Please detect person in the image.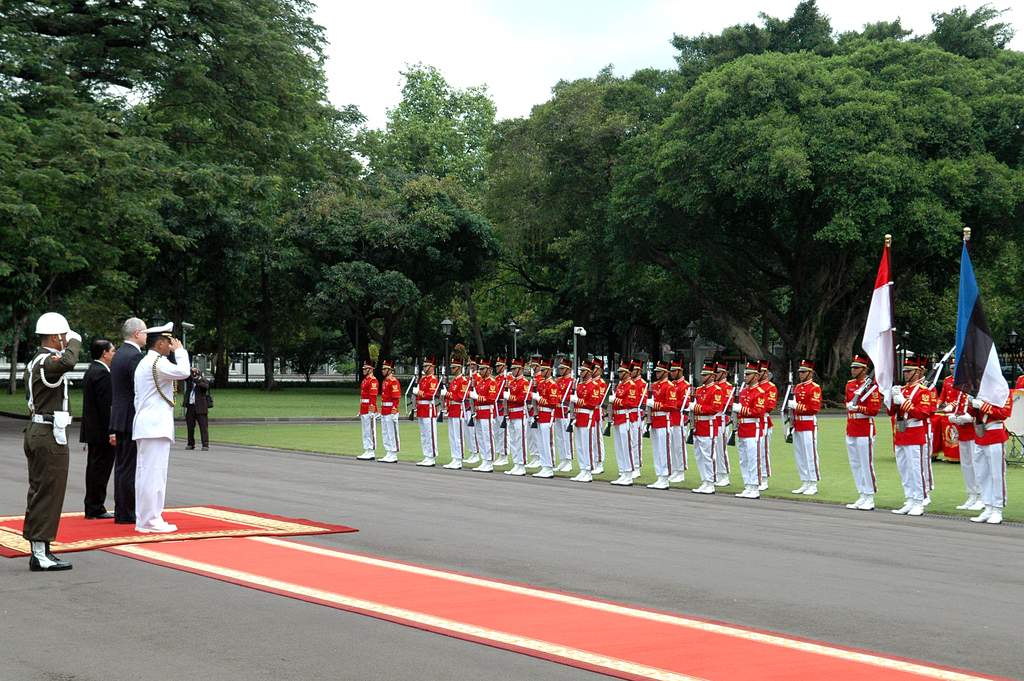
<region>942, 352, 963, 445</region>.
